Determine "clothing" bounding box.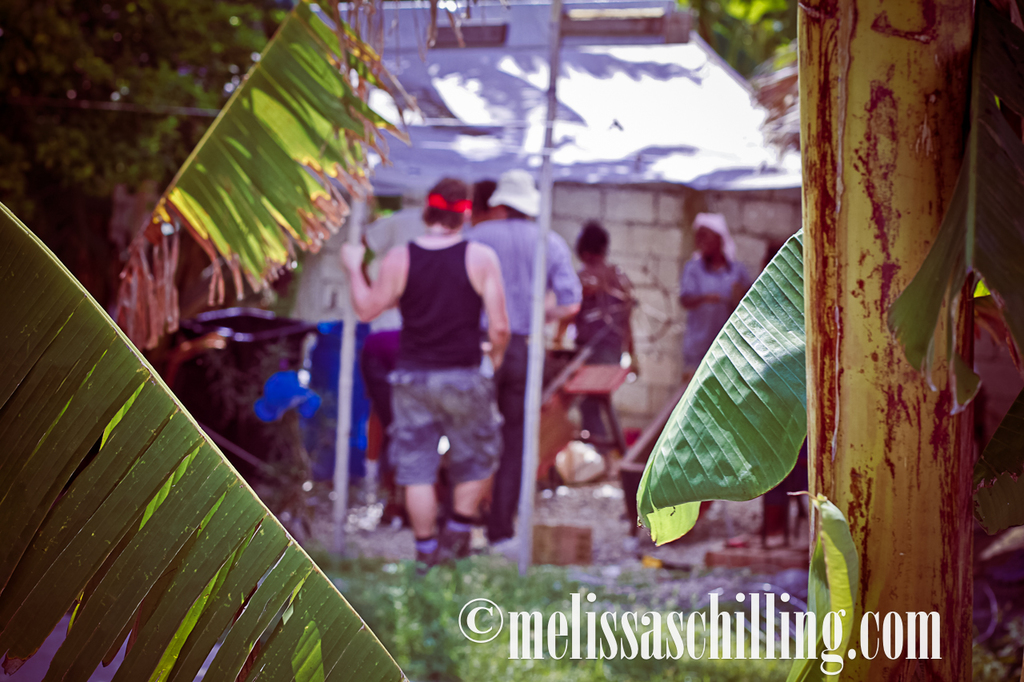
Determined: {"left": 386, "top": 236, "right": 502, "bottom": 489}.
